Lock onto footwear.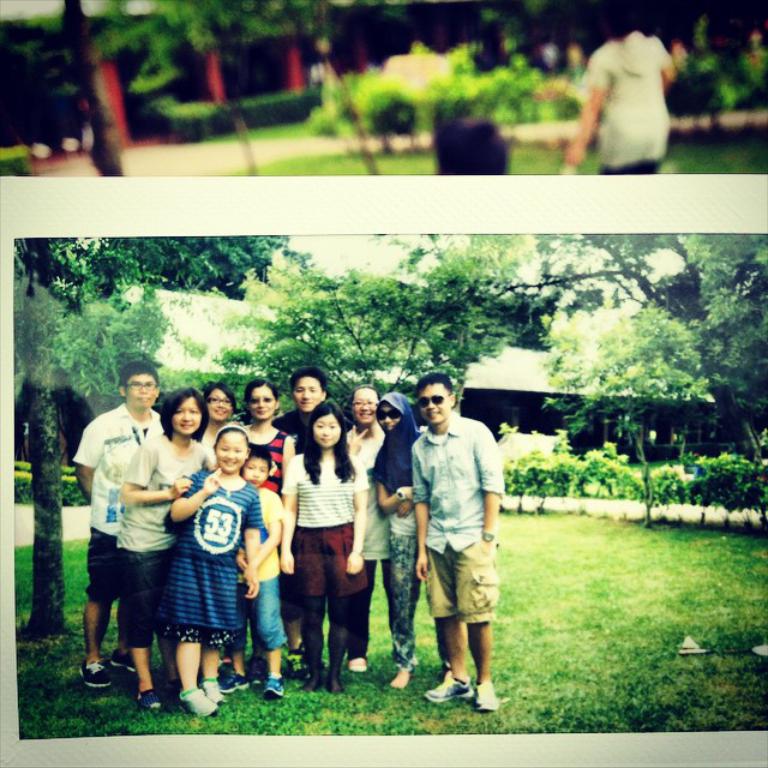
Locked: [left=281, top=646, right=312, bottom=684].
